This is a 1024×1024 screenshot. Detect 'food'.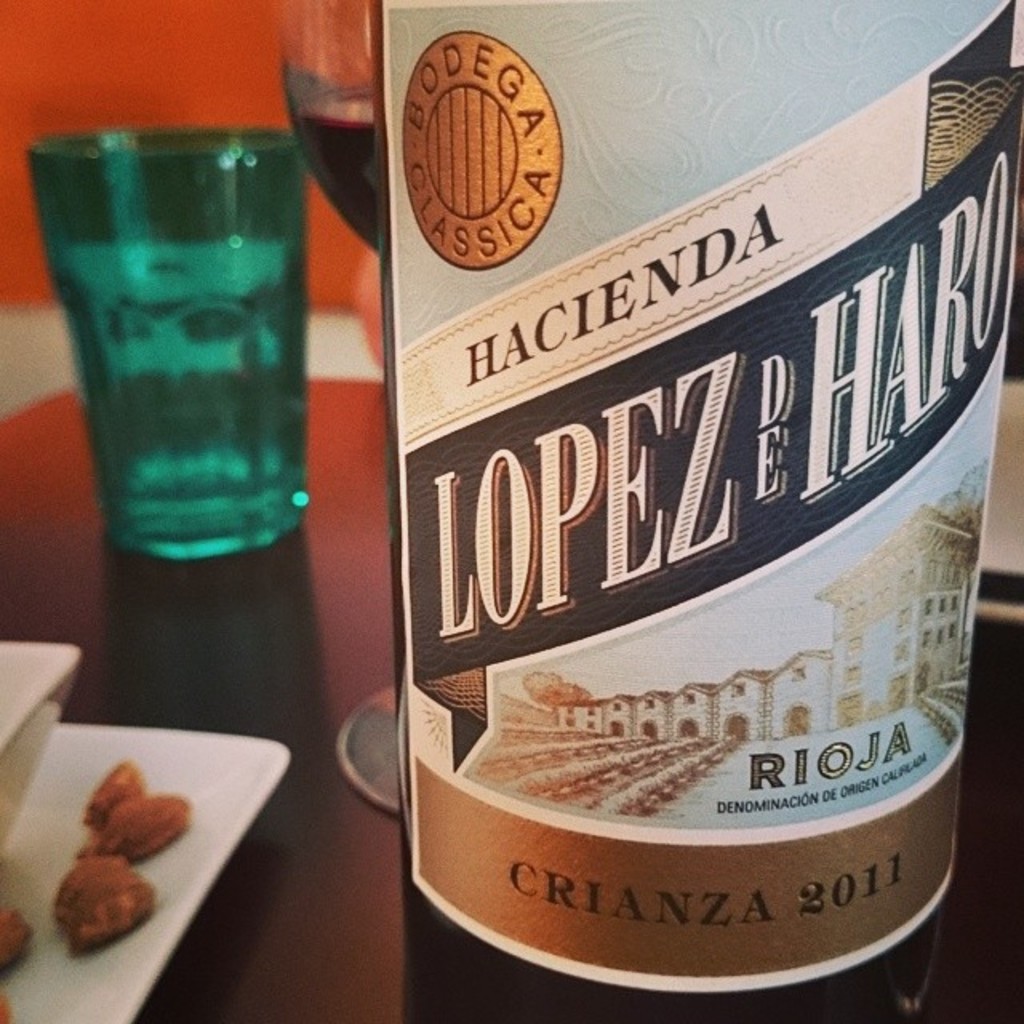
select_region(51, 790, 173, 910).
